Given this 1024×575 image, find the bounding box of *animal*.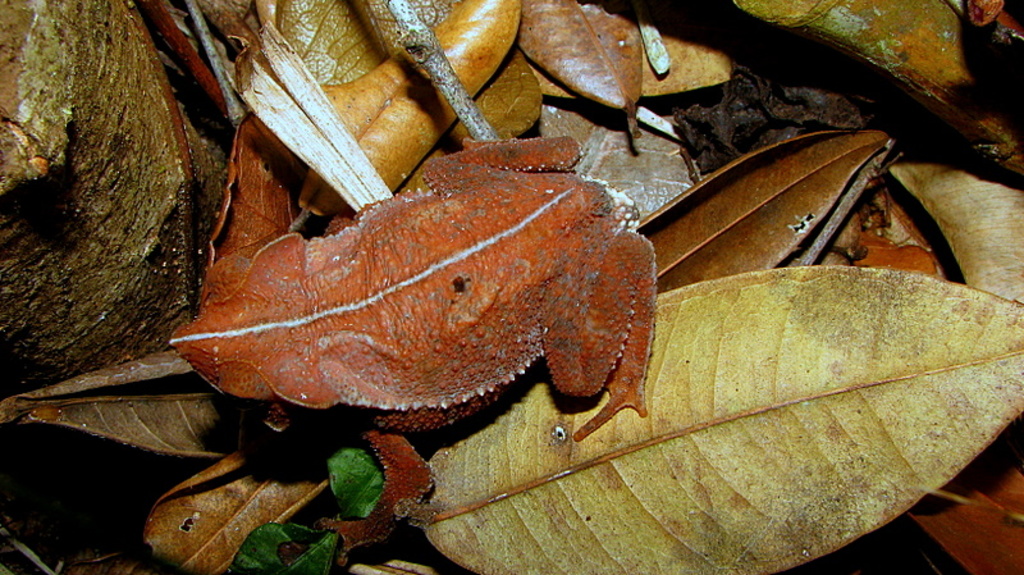
left=165, top=141, right=654, bottom=566.
